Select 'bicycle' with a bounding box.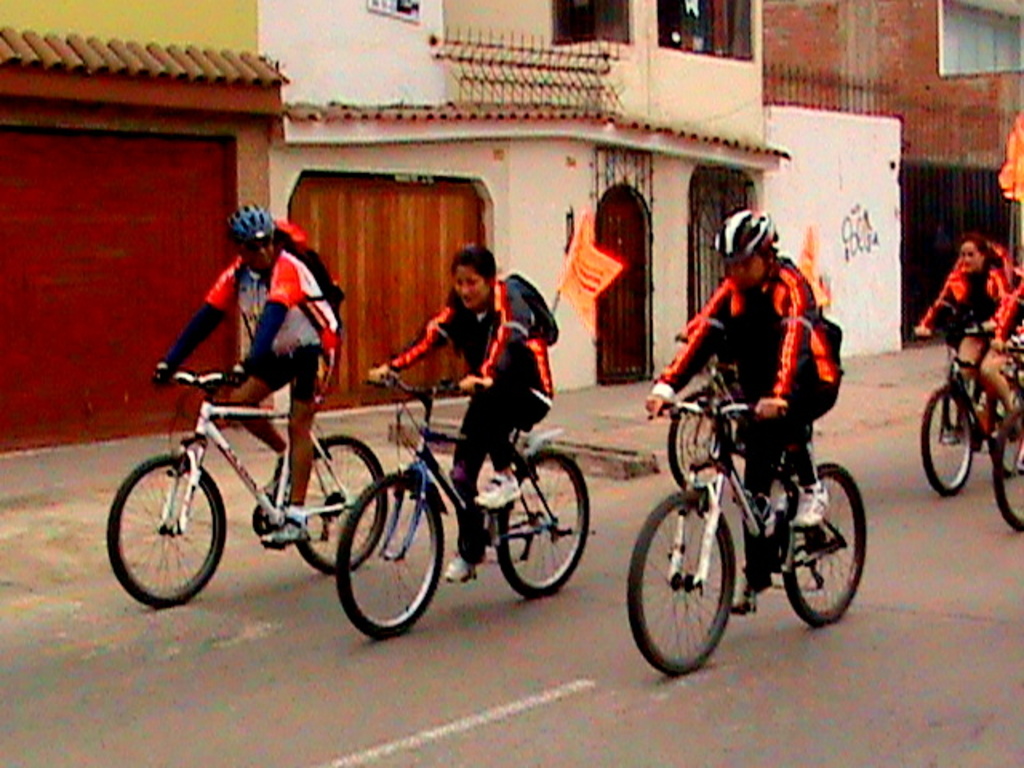
box(102, 357, 387, 608).
